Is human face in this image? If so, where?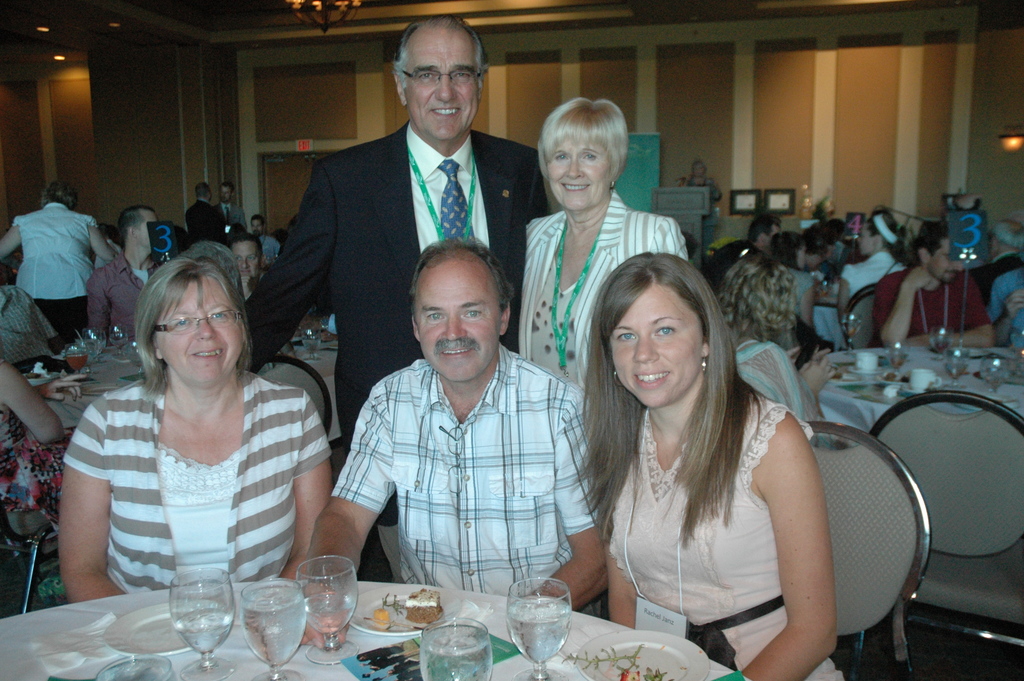
Yes, at l=413, t=259, r=499, b=382.
